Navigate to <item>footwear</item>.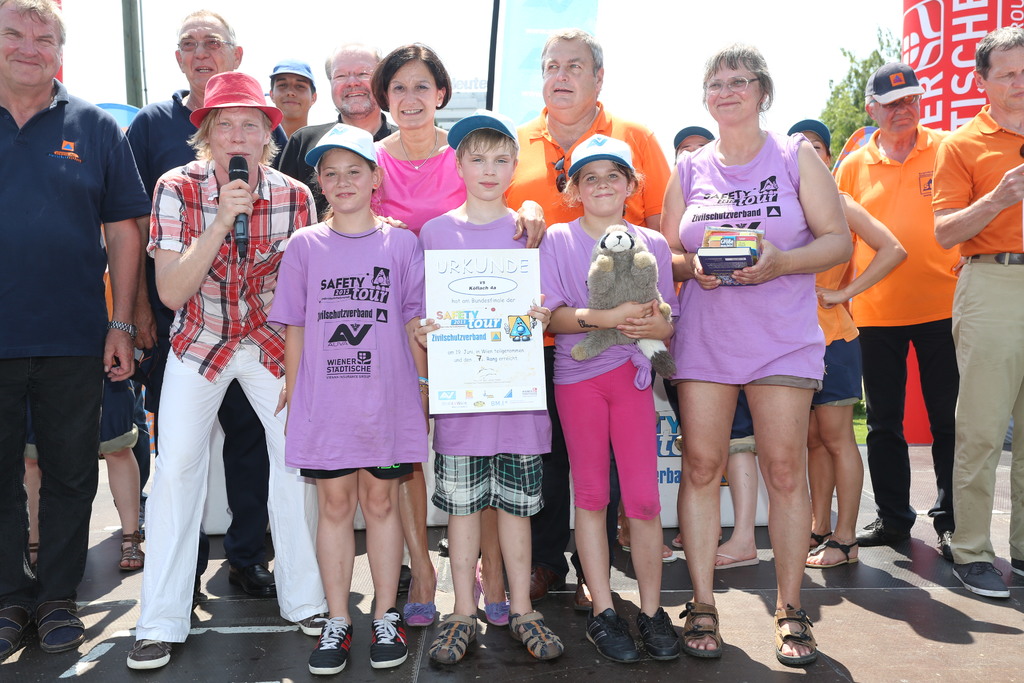
Navigation target: box=[716, 552, 758, 572].
